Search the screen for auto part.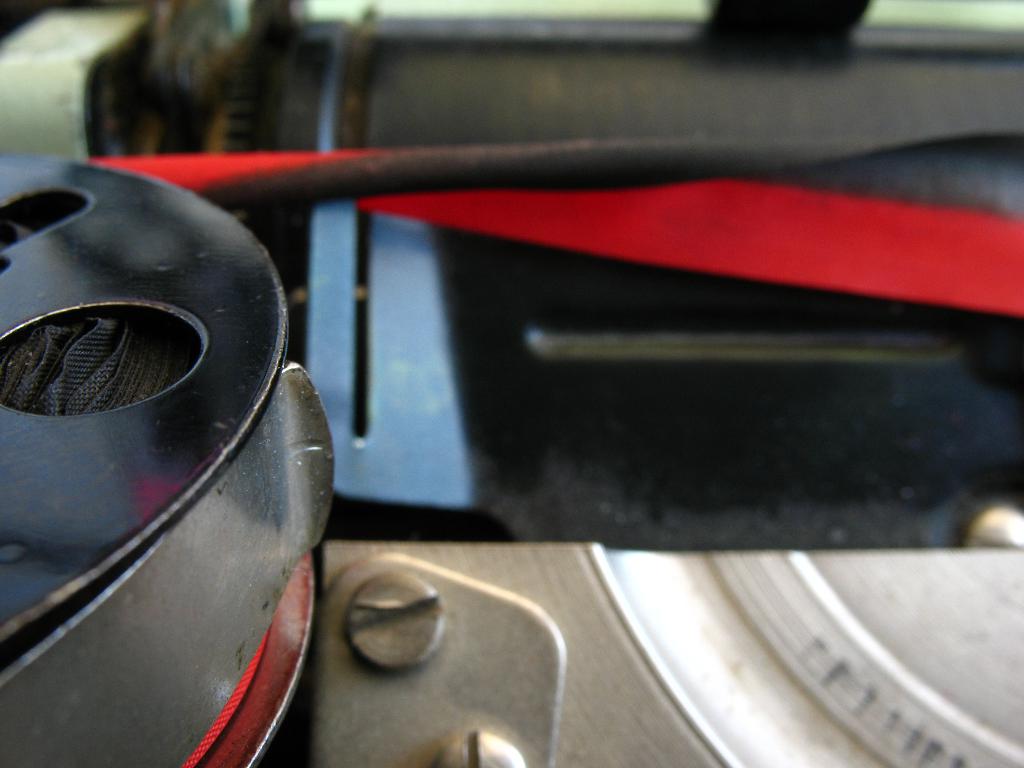
Found at rect(2, 0, 1023, 767).
